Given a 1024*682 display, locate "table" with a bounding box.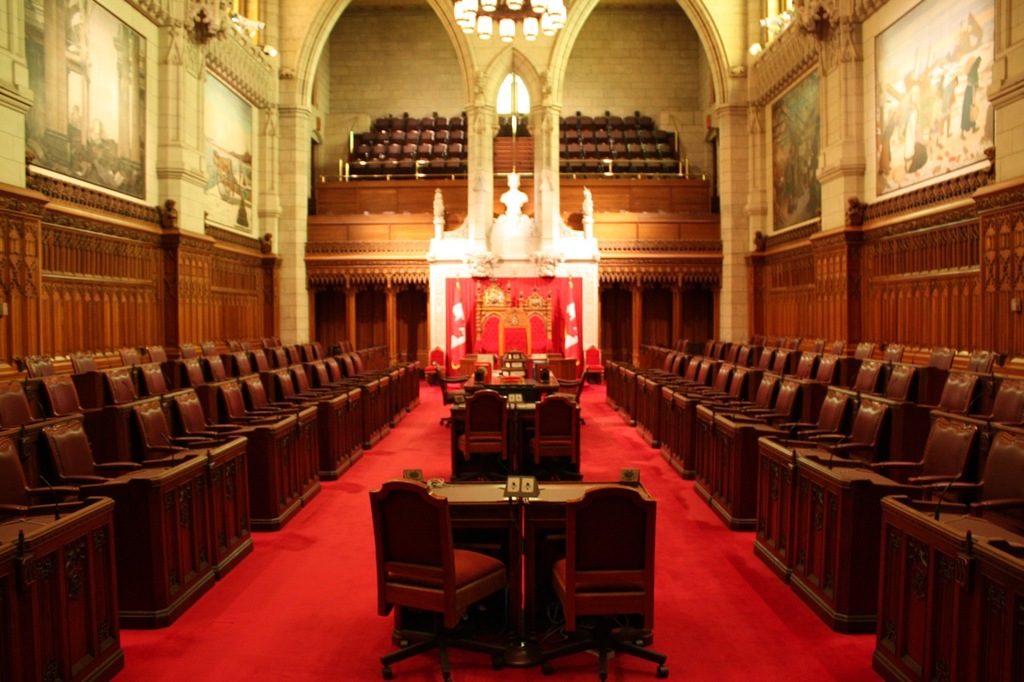
Located: [left=390, top=464, right=630, bottom=652].
